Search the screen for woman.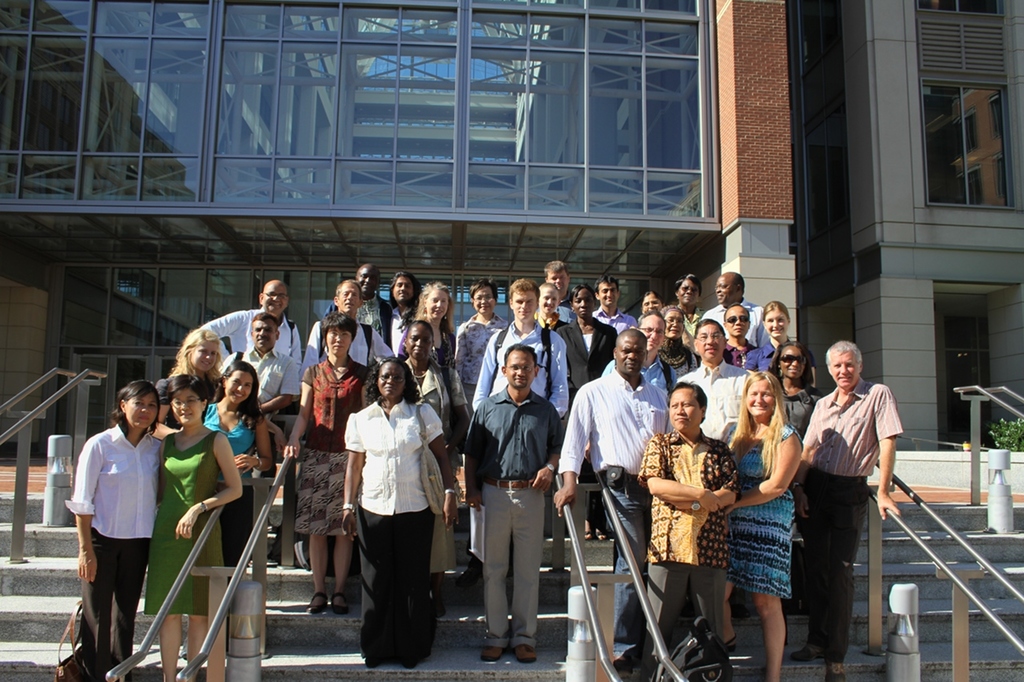
Found at region(658, 303, 698, 378).
